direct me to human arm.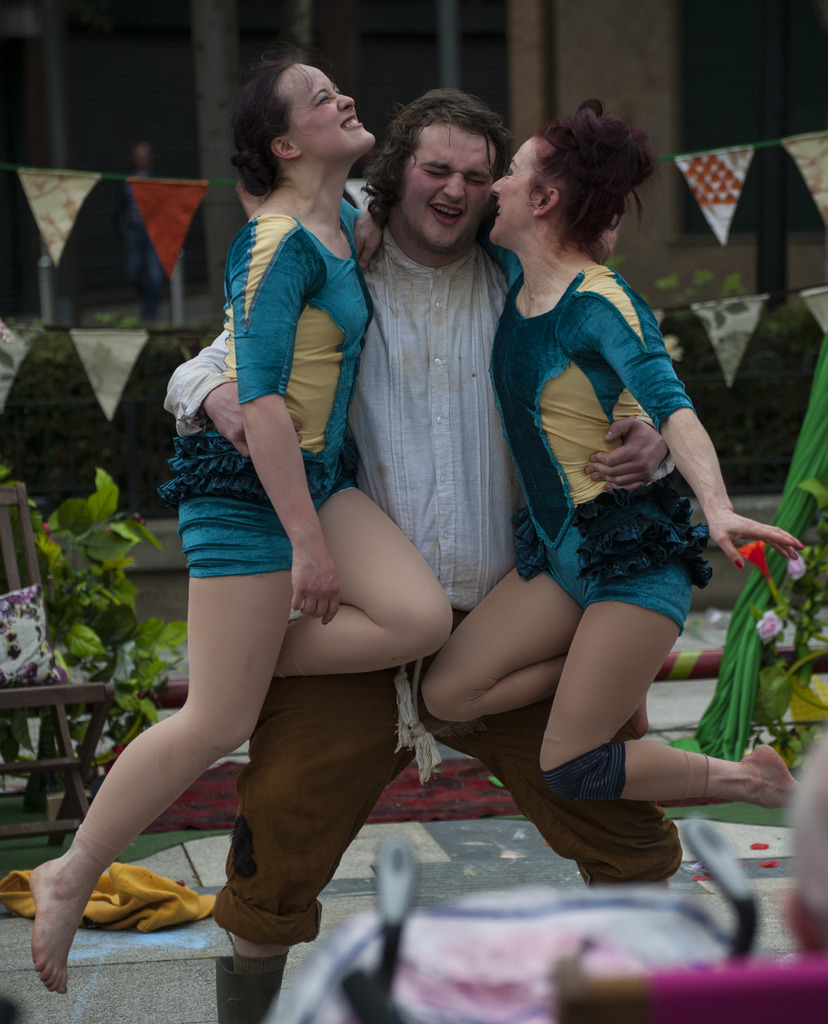
Direction: Rect(240, 220, 346, 628).
